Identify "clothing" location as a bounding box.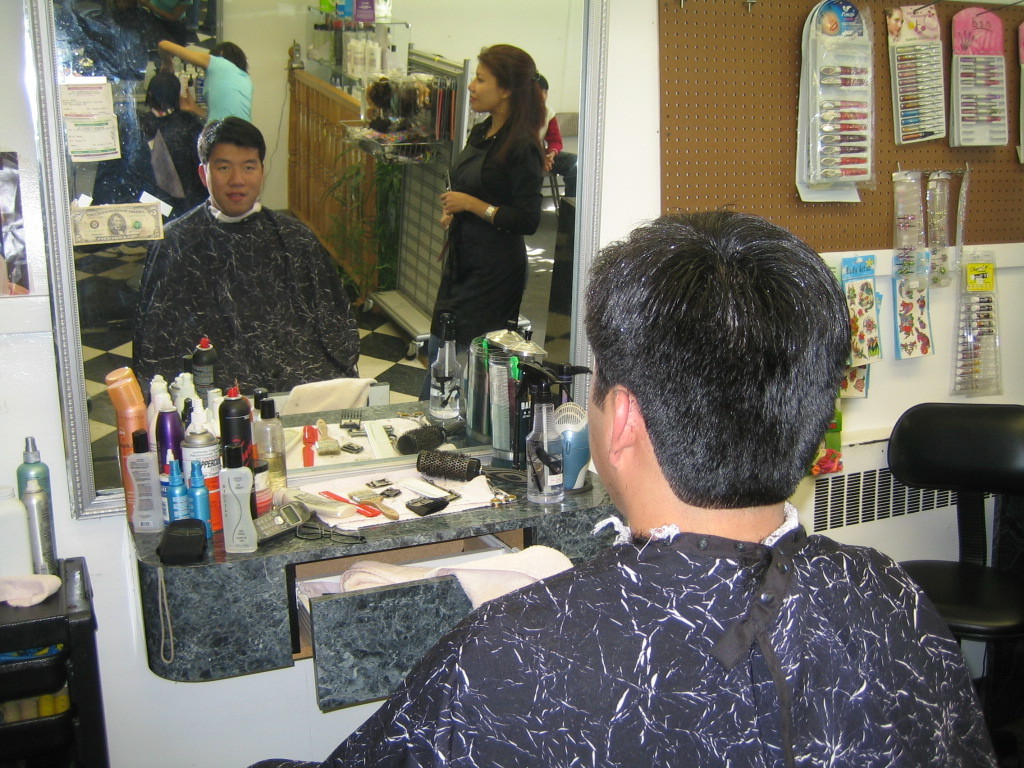
<bbox>120, 147, 369, 409</bbox>.
